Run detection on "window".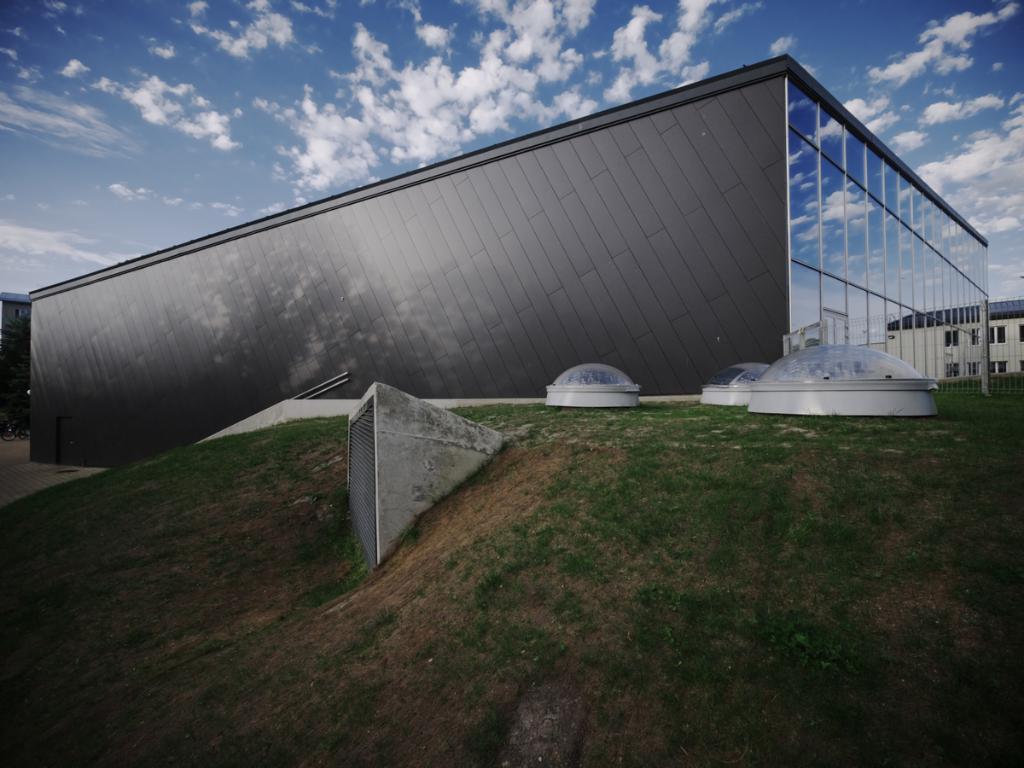
Result: <bbox>990, 362, 1006, 374</bbox>.
